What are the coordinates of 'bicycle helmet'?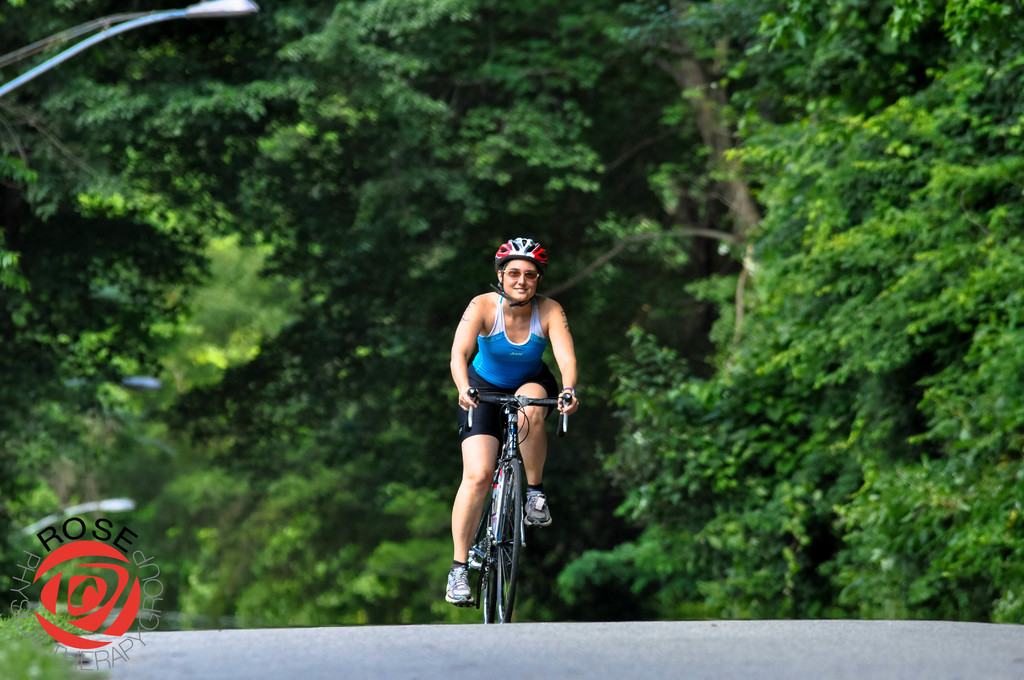
detection(496, 236, 550, 314).
